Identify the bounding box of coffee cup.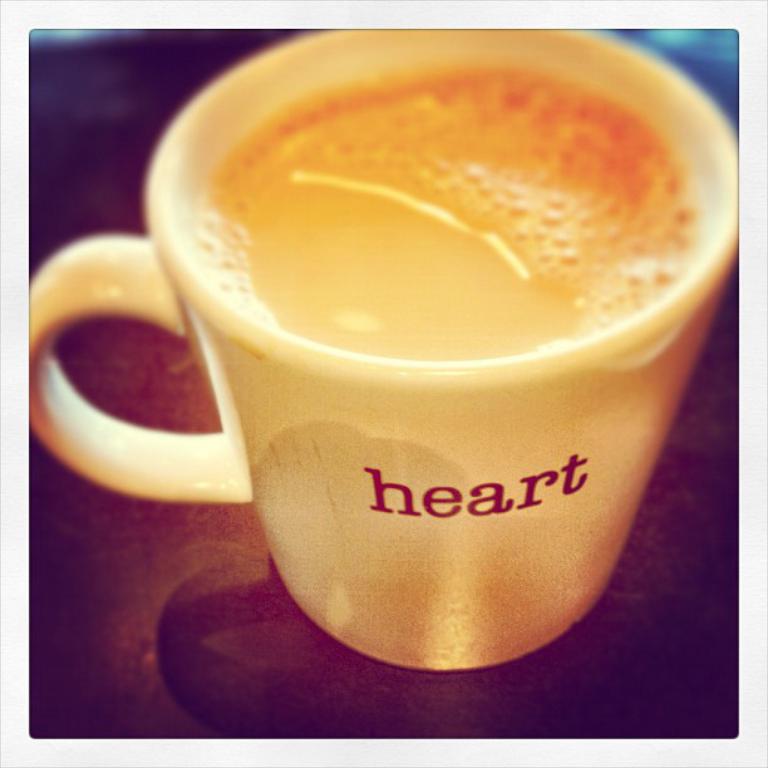
{"left": 19, "top": 24, "right": 740, "bottom": 676}.
